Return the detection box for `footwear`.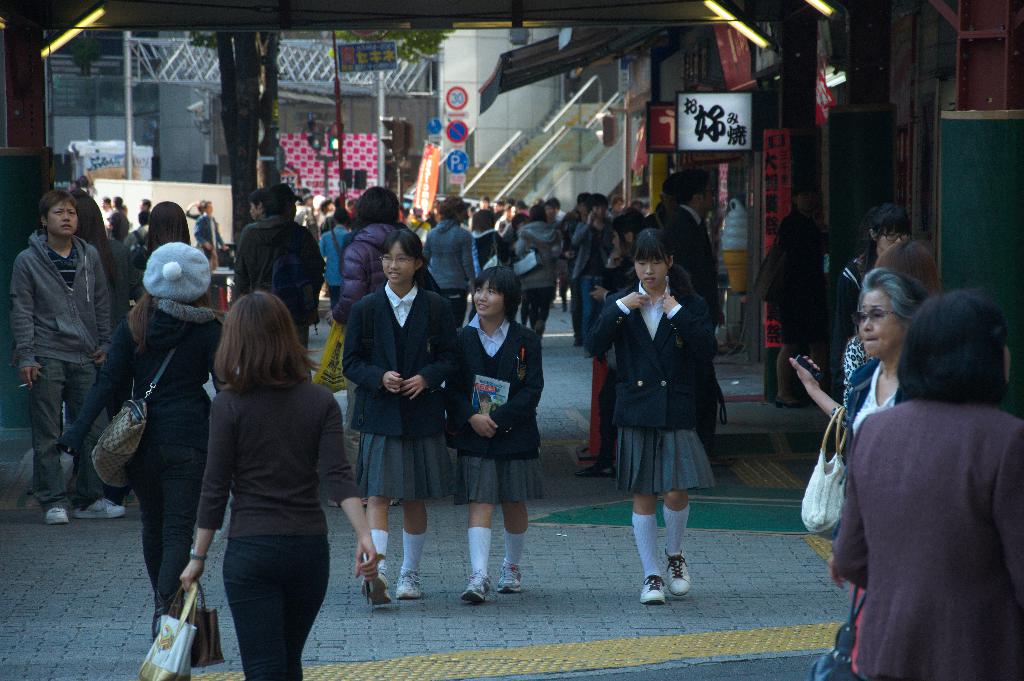
bbox(493, 566, 515, 591).
